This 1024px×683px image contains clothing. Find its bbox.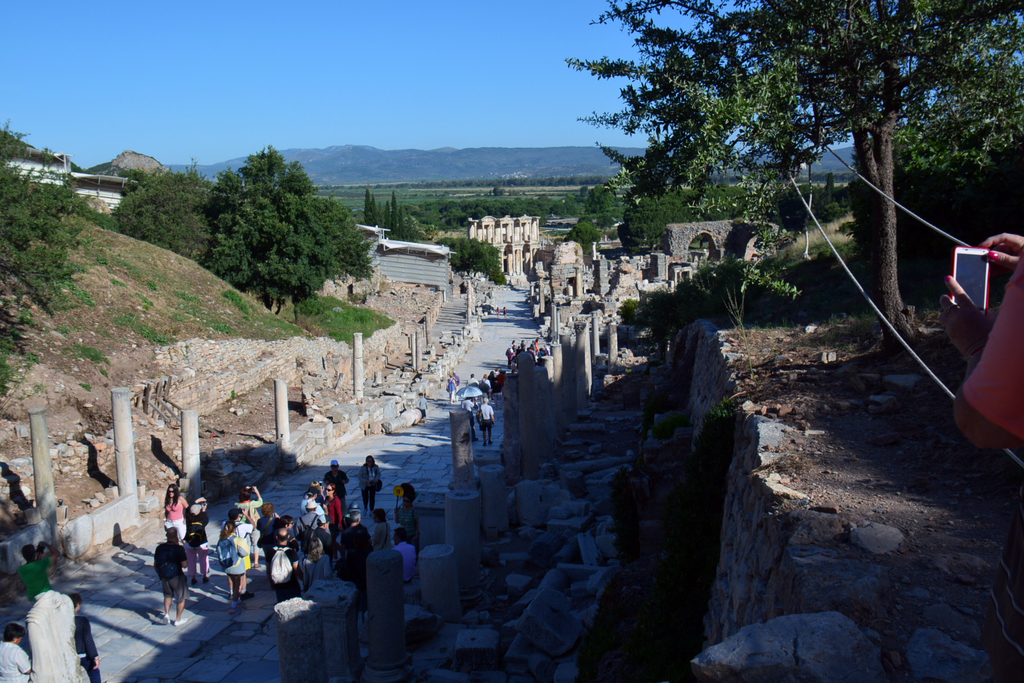
[476,403,491,443].
